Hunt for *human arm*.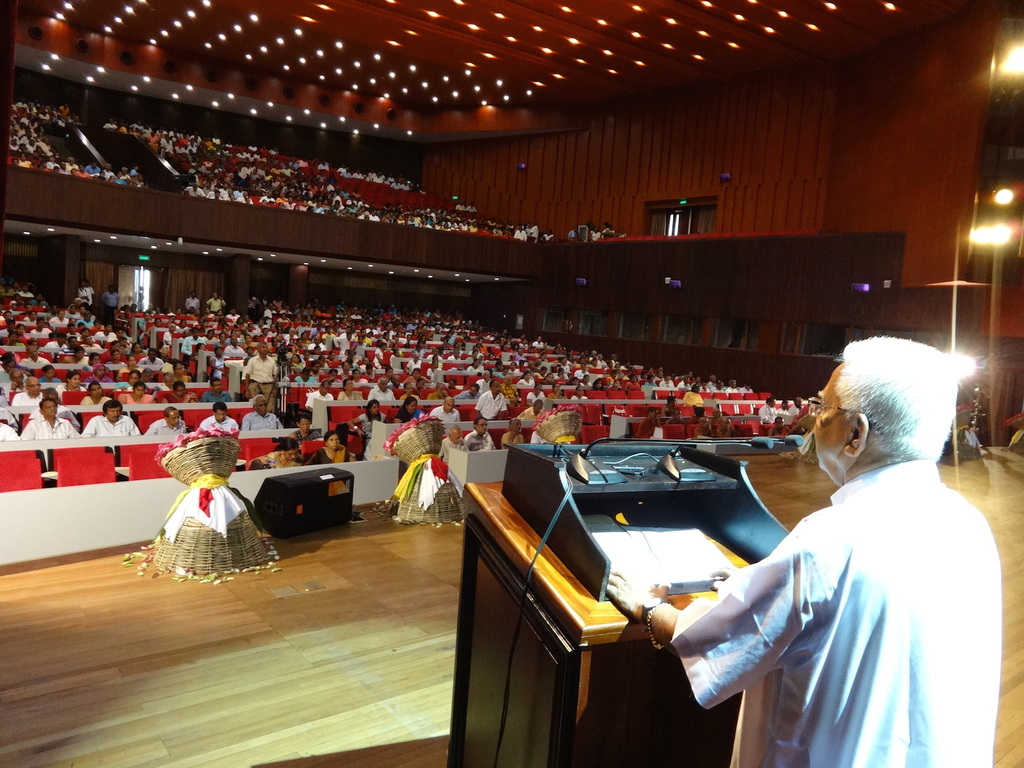
Hunted down at 117, 294, 123, 300.
